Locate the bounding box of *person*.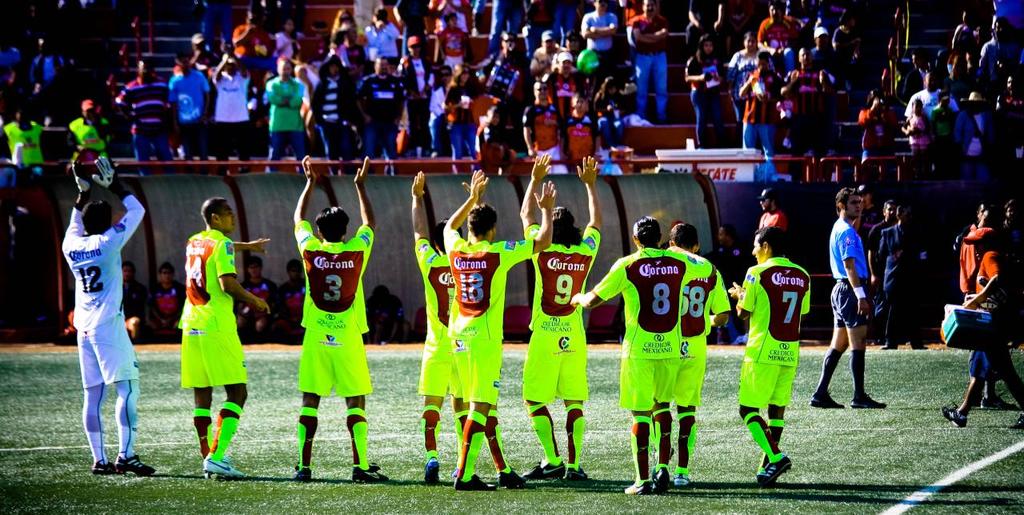
Bounding box: {"left": 61, "top": 261, "right": 146, "bottom": 342}.
